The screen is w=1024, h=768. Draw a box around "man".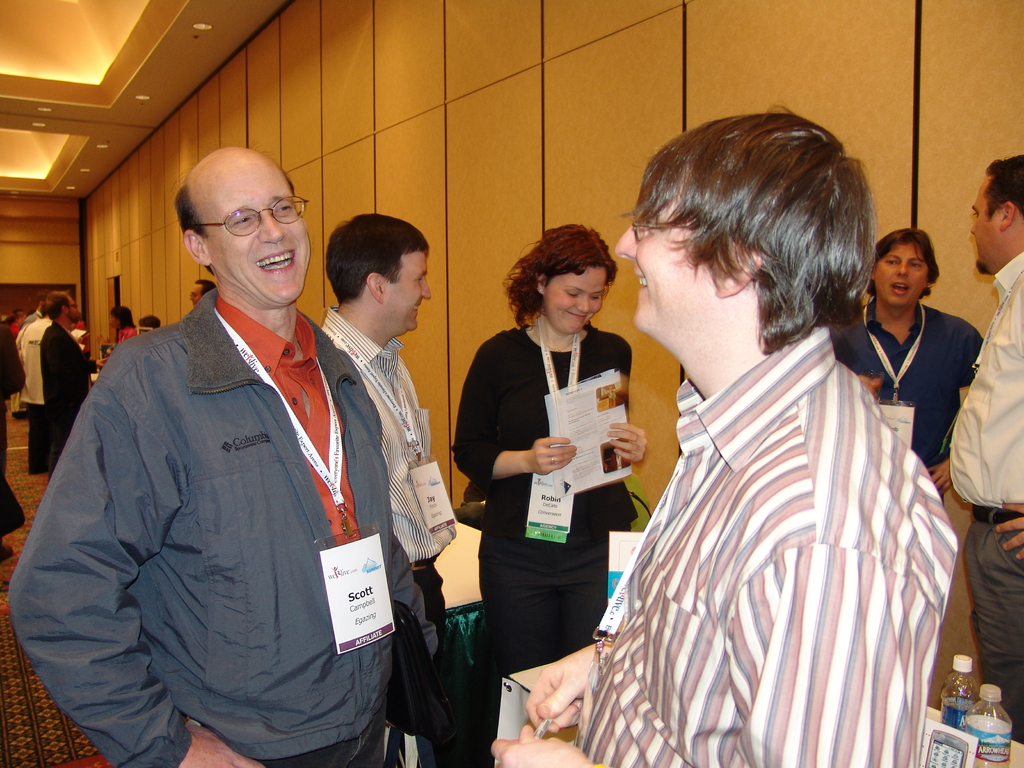
{"x1": 488, "y1": 100, "x2": 959, "y2": 767}.
